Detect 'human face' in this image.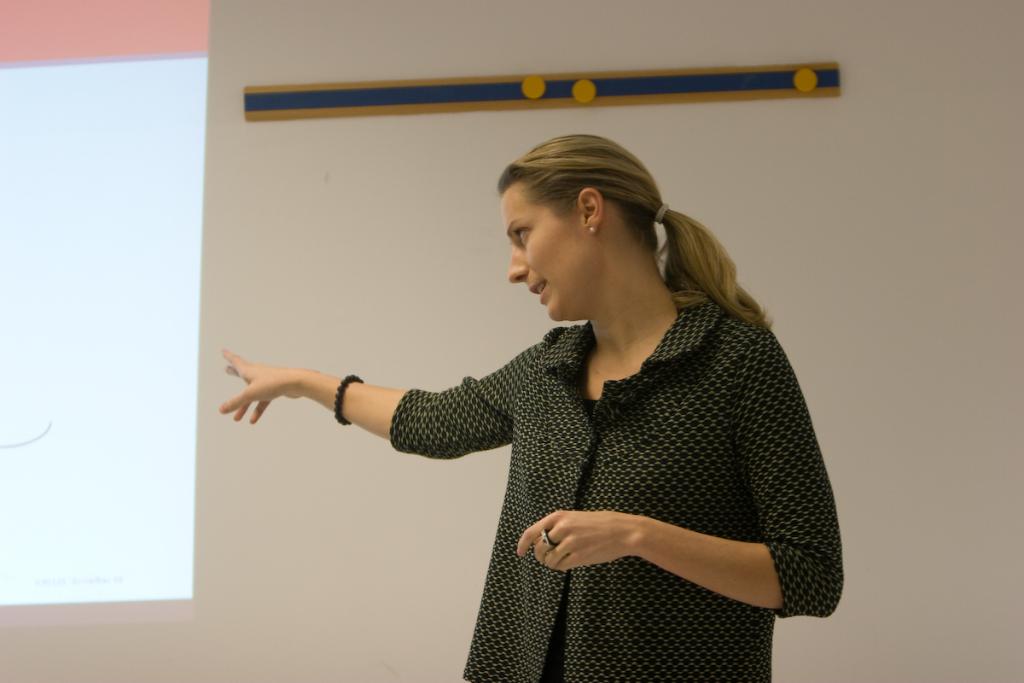
Detection: (x1=502, y1=176, x2=592, y2=323).
